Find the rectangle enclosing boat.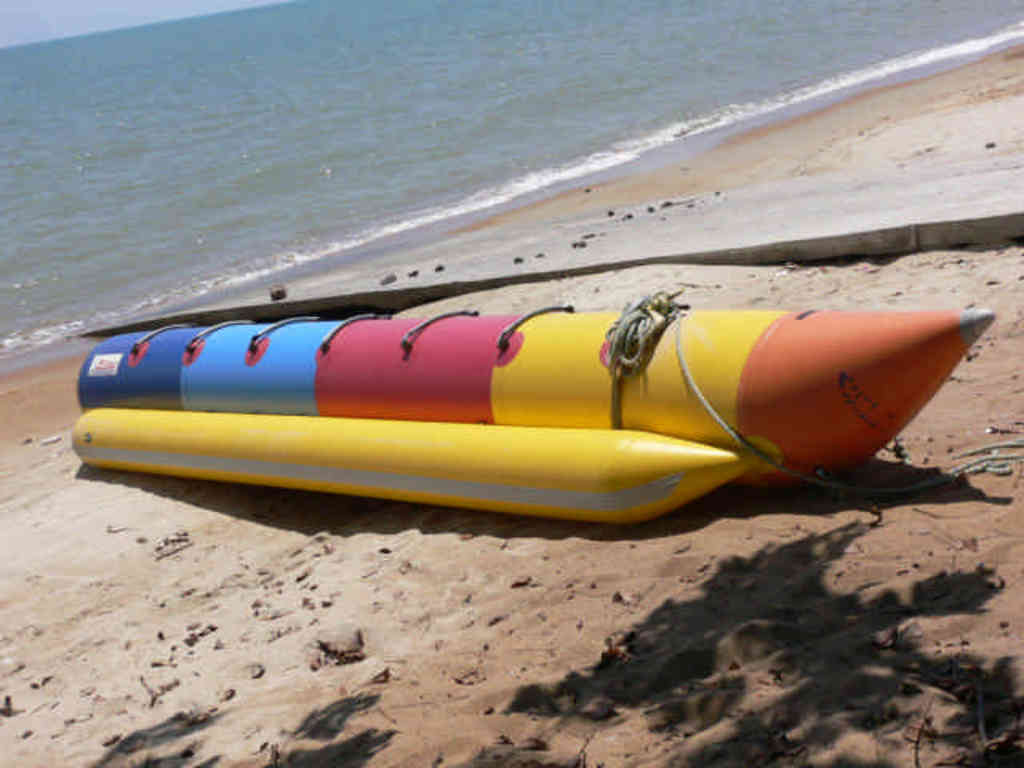
(left=74, top=261, right=965, bottom=533).
